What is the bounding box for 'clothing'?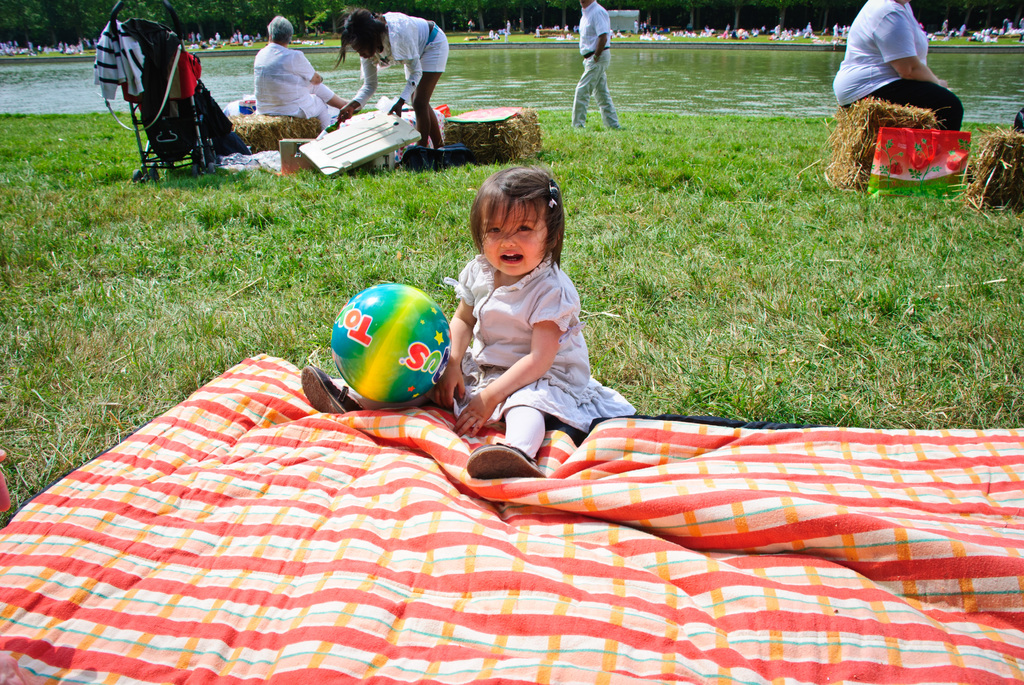
<region>89, 25, 145, 93</region>.
